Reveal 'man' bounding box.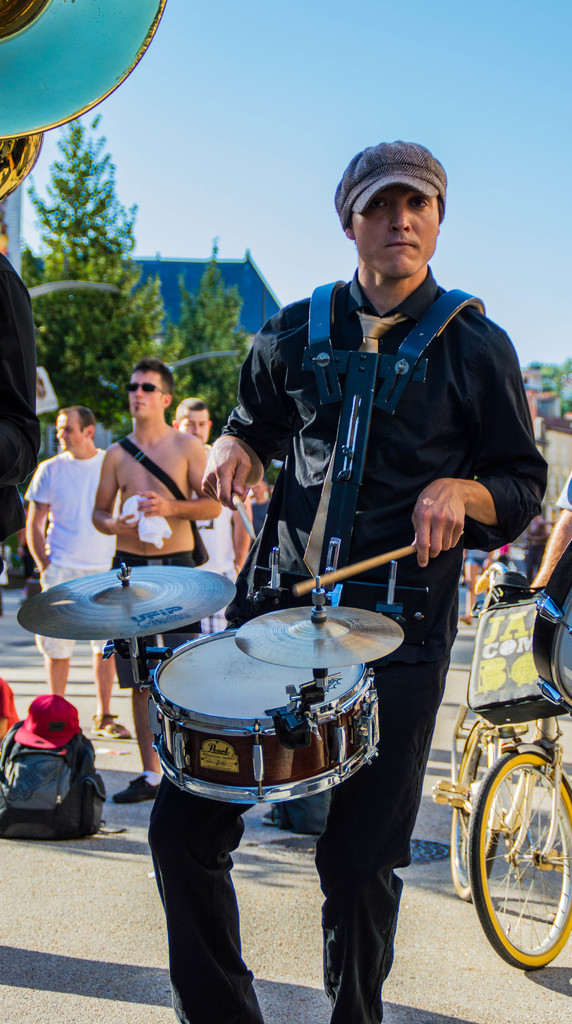
Revealed: x1=164 y1=393 x2=250 y2=586.
